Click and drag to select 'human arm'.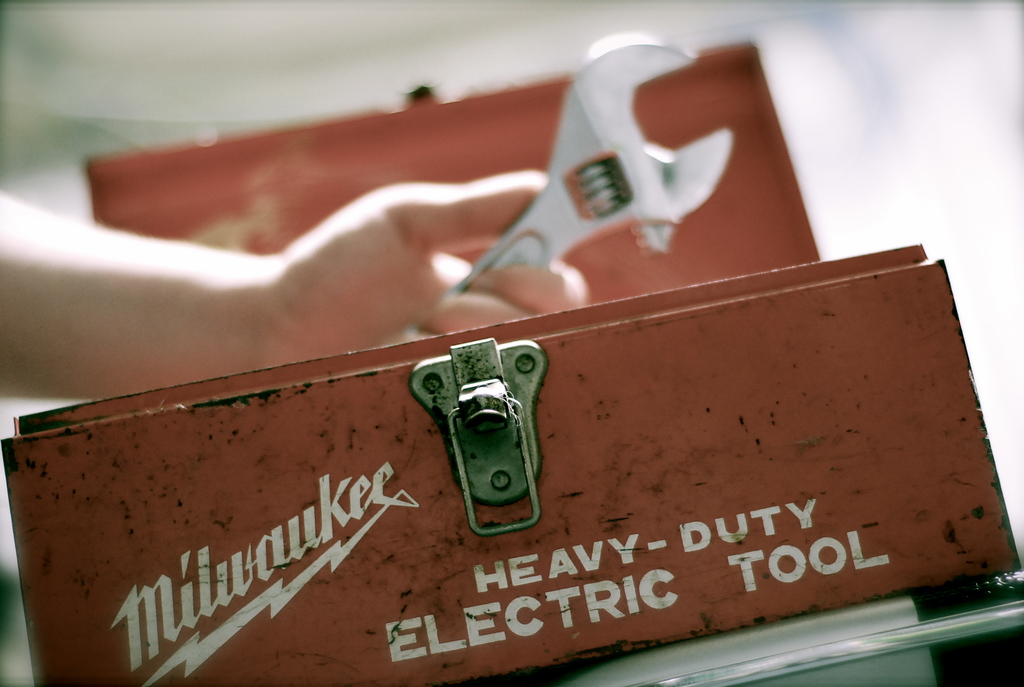
Selection: [left=0, top=169, right=589, bottom=404].
